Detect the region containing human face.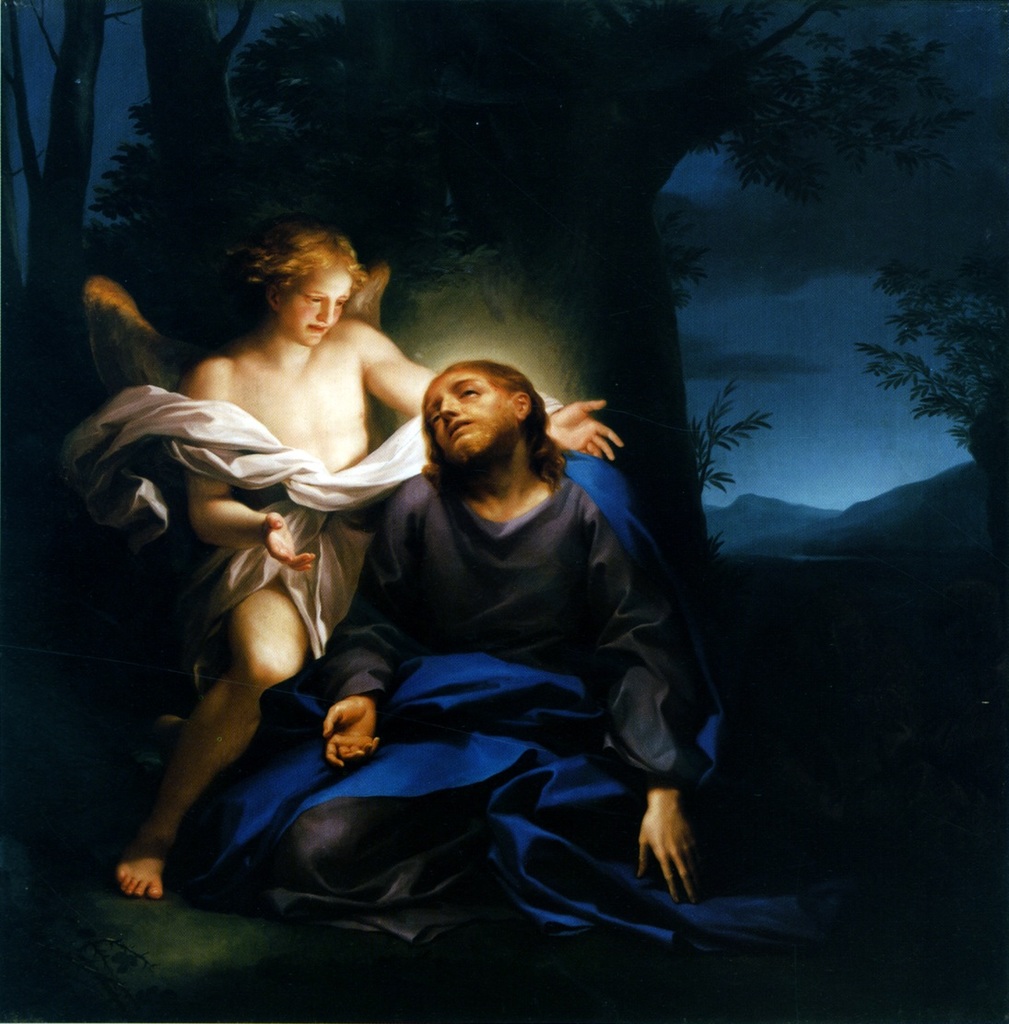
box=[281, 269, 354, 347].
